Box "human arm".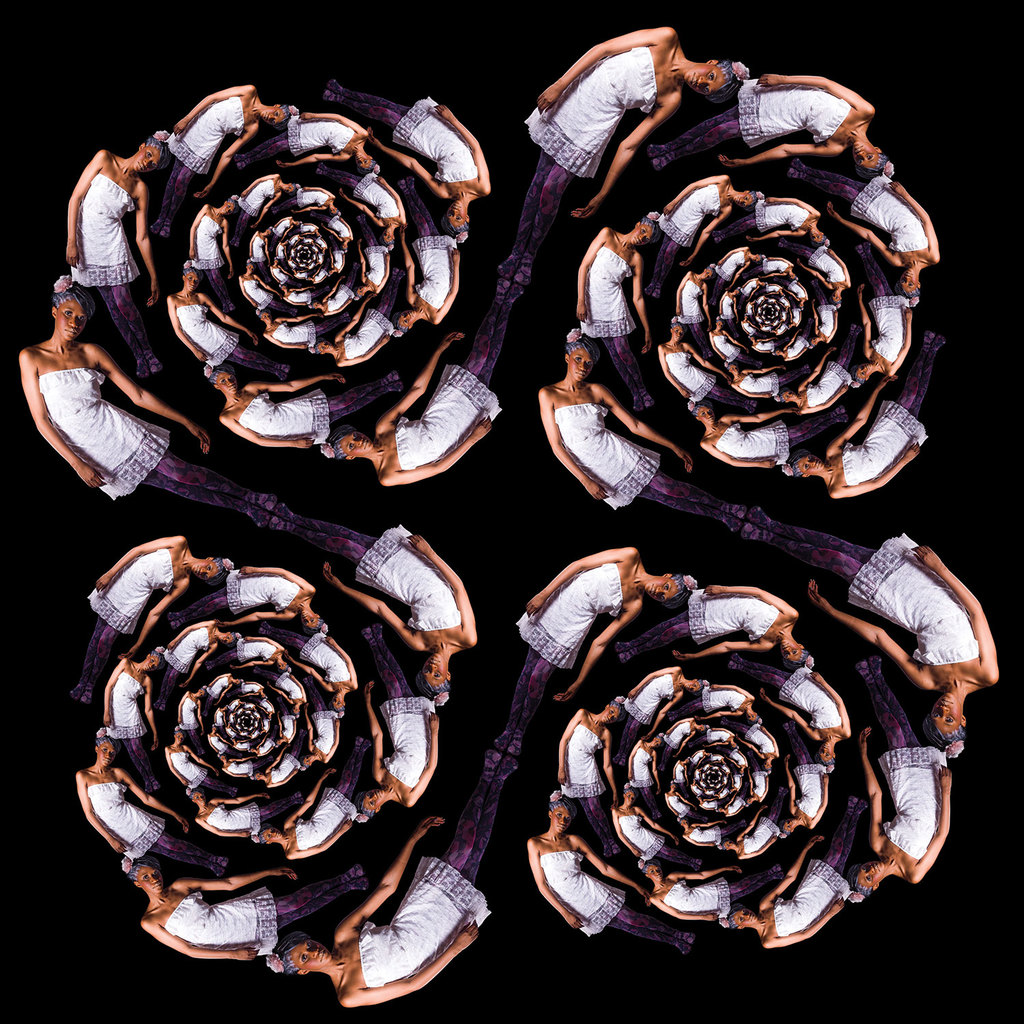
<bbox>760, 337, 775, 347</bbox>.
